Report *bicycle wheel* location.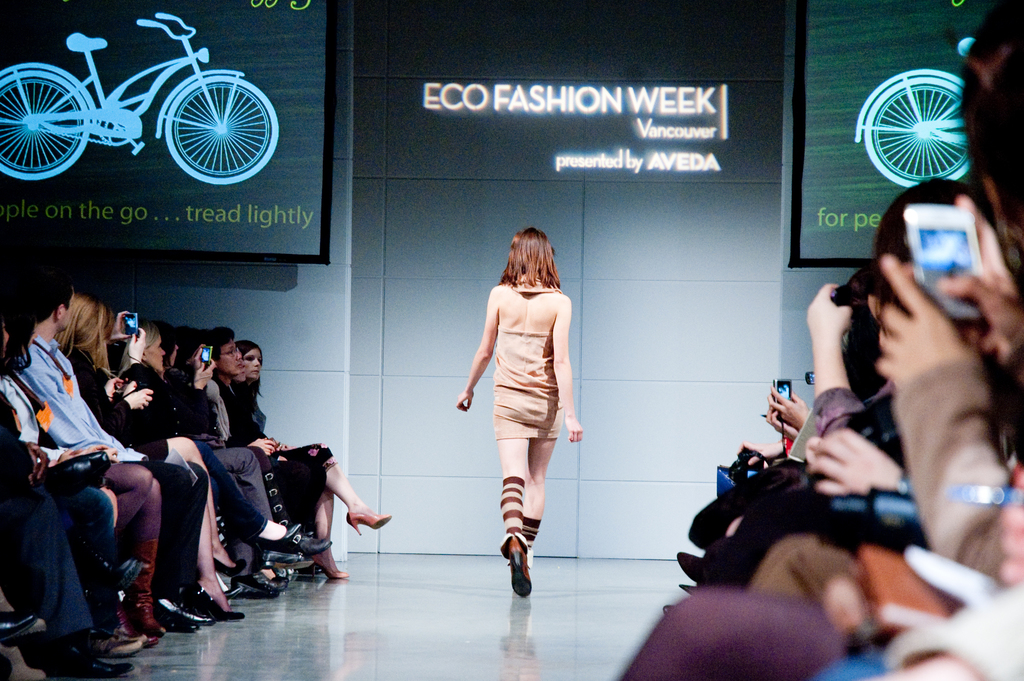
Report: region(860, 74, 968, 191).
